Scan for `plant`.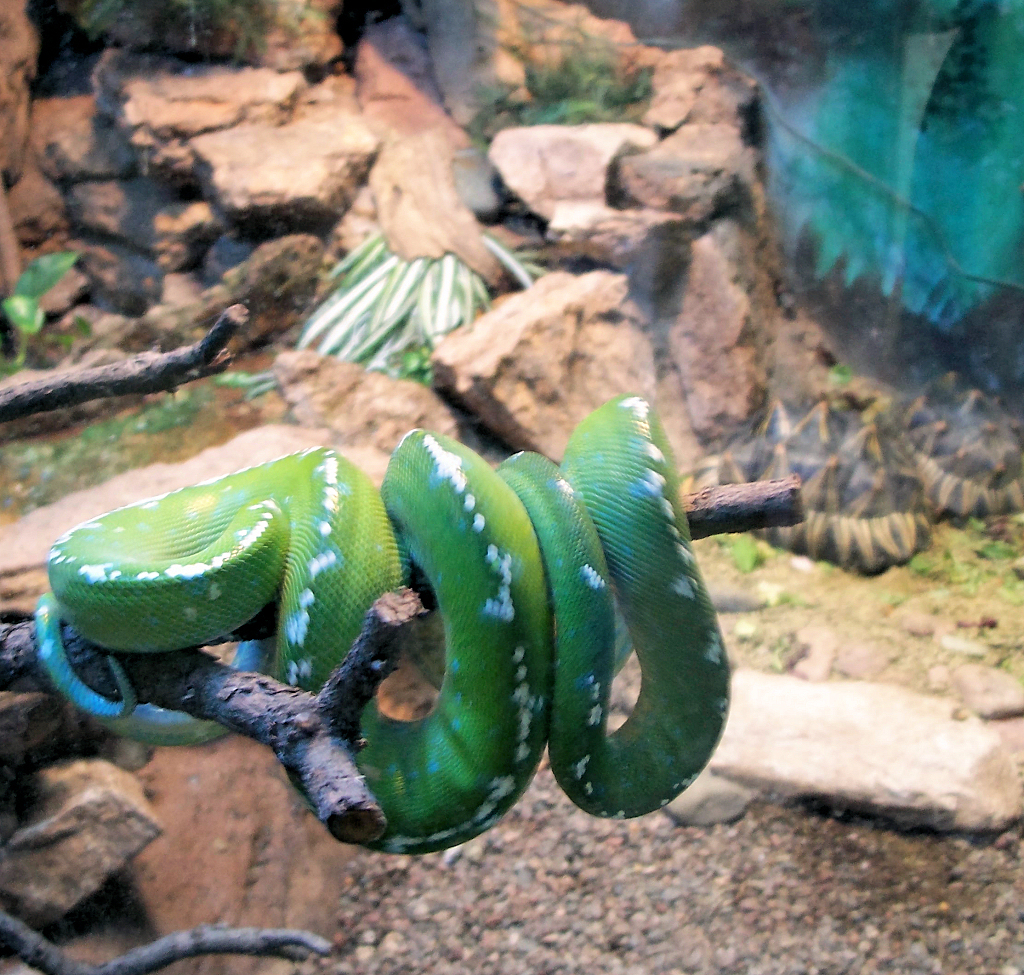
Scan result: (x1=975, y1=536, x2=1014, y2=571).
